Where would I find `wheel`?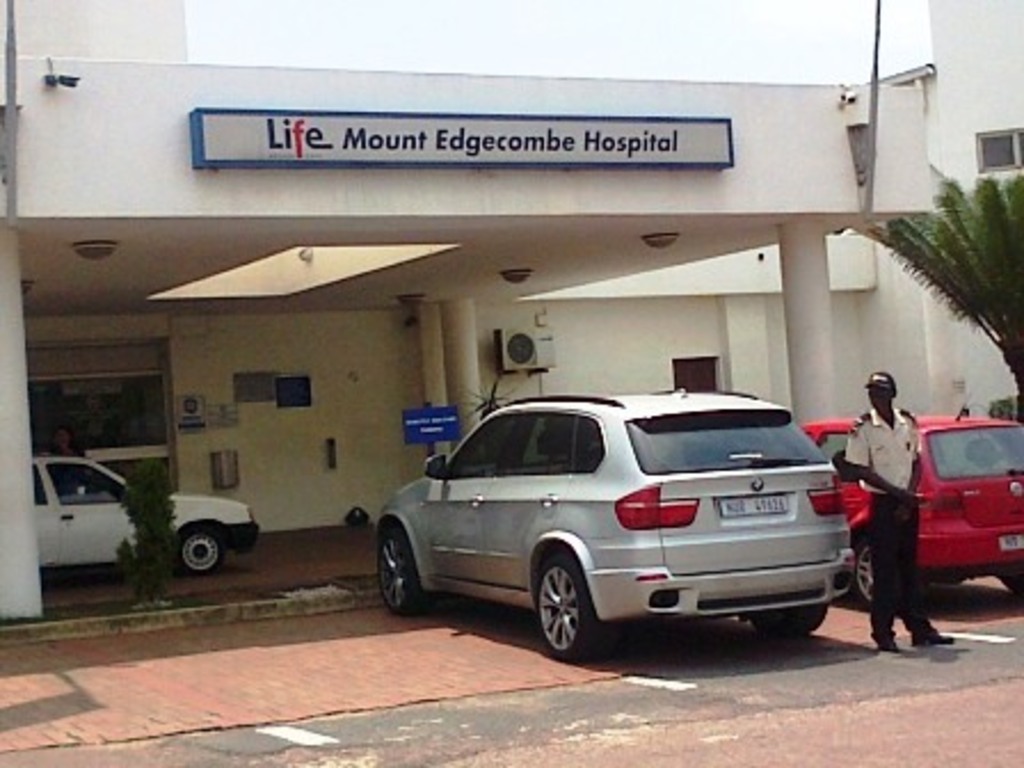
At box=[745, 608, 823, 642].
